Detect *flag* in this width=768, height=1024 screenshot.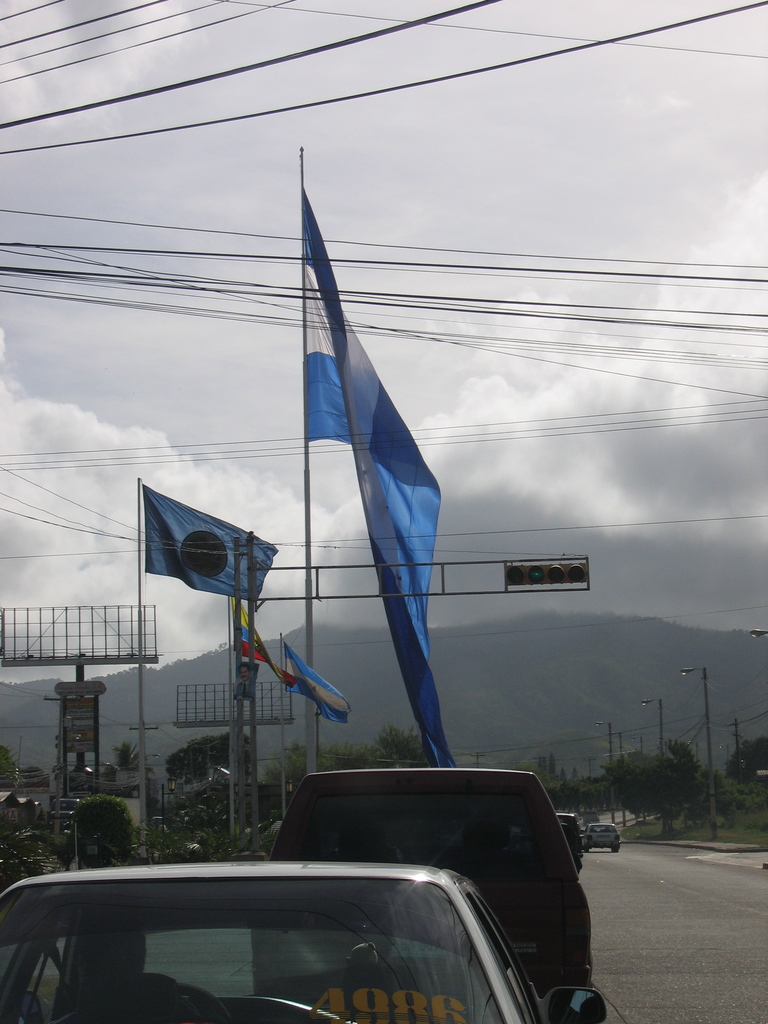
Detection: <box>266,184,461,772</box>.
